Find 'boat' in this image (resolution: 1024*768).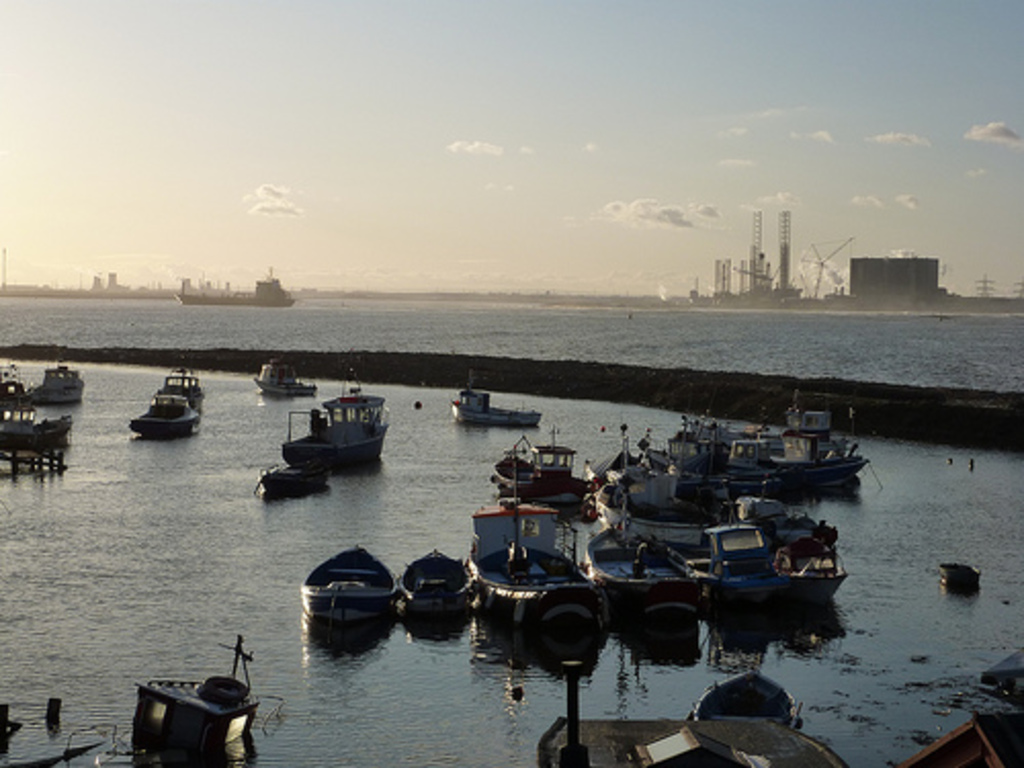
[left=401, top=543, right=471, bottom=608].
